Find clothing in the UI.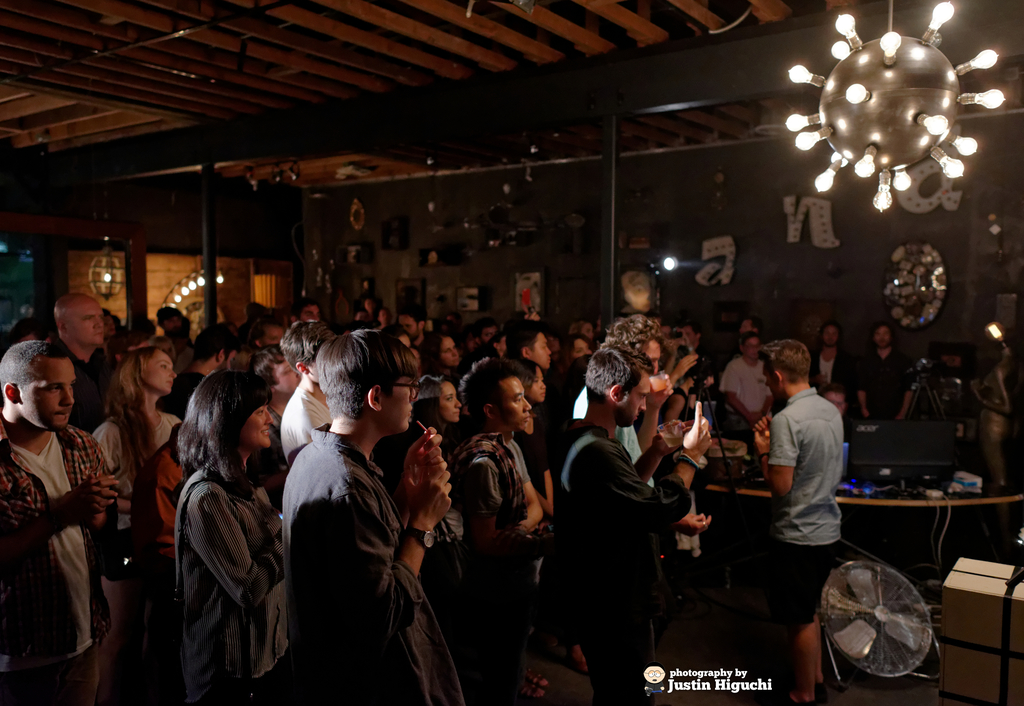
UI element at (0,413,116,691).
